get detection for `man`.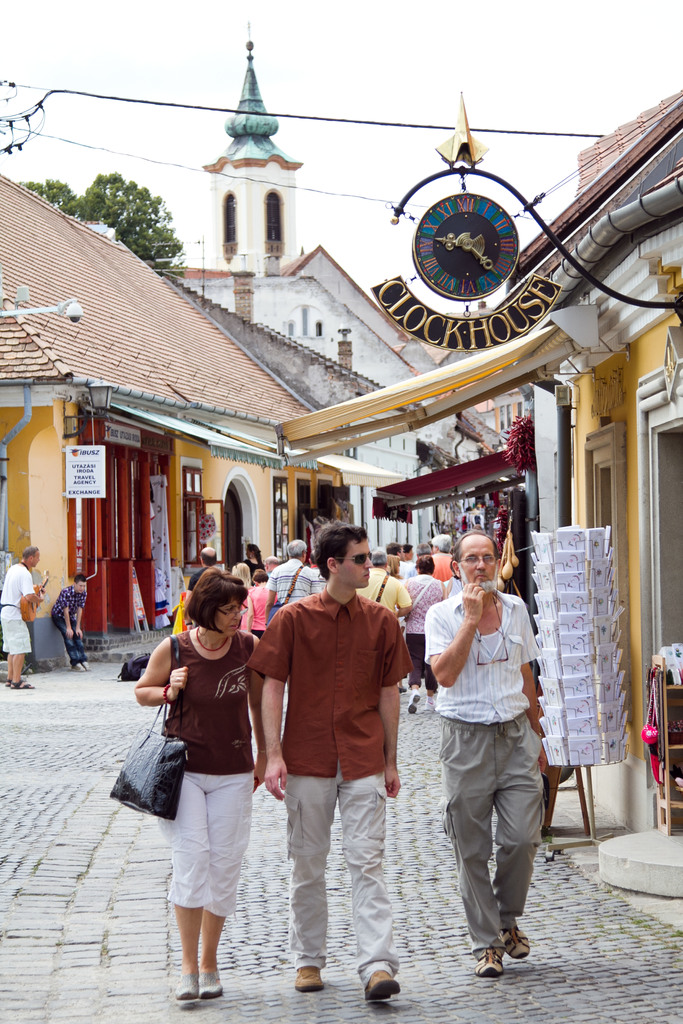
Detection: left=264, top=540, right=320, bottom=633.
